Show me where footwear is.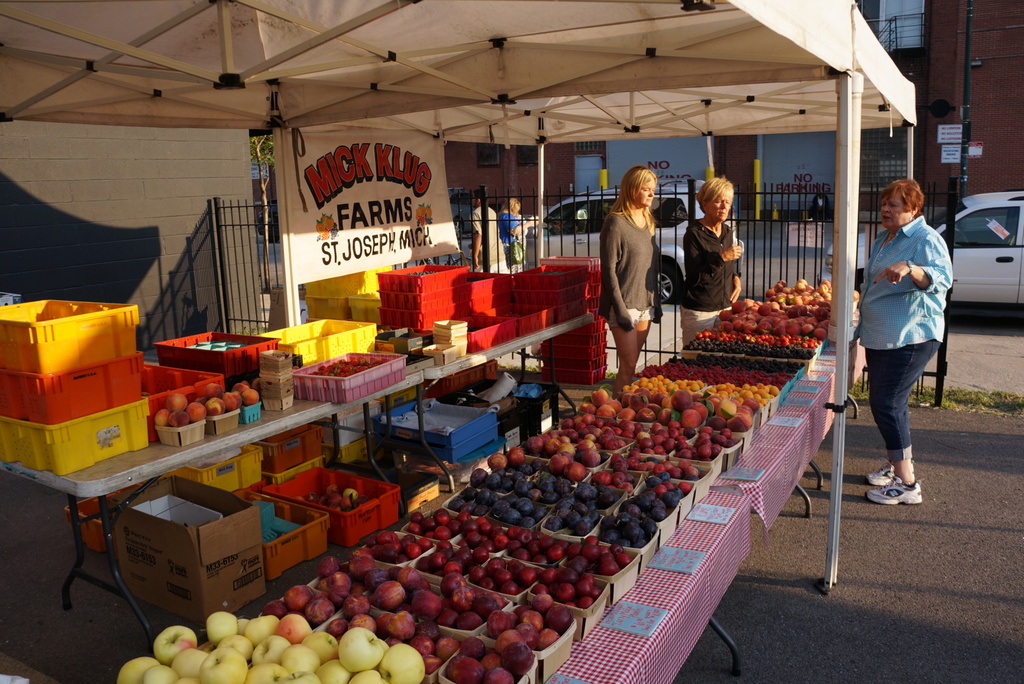
footwear is at (861,474,924,502).
